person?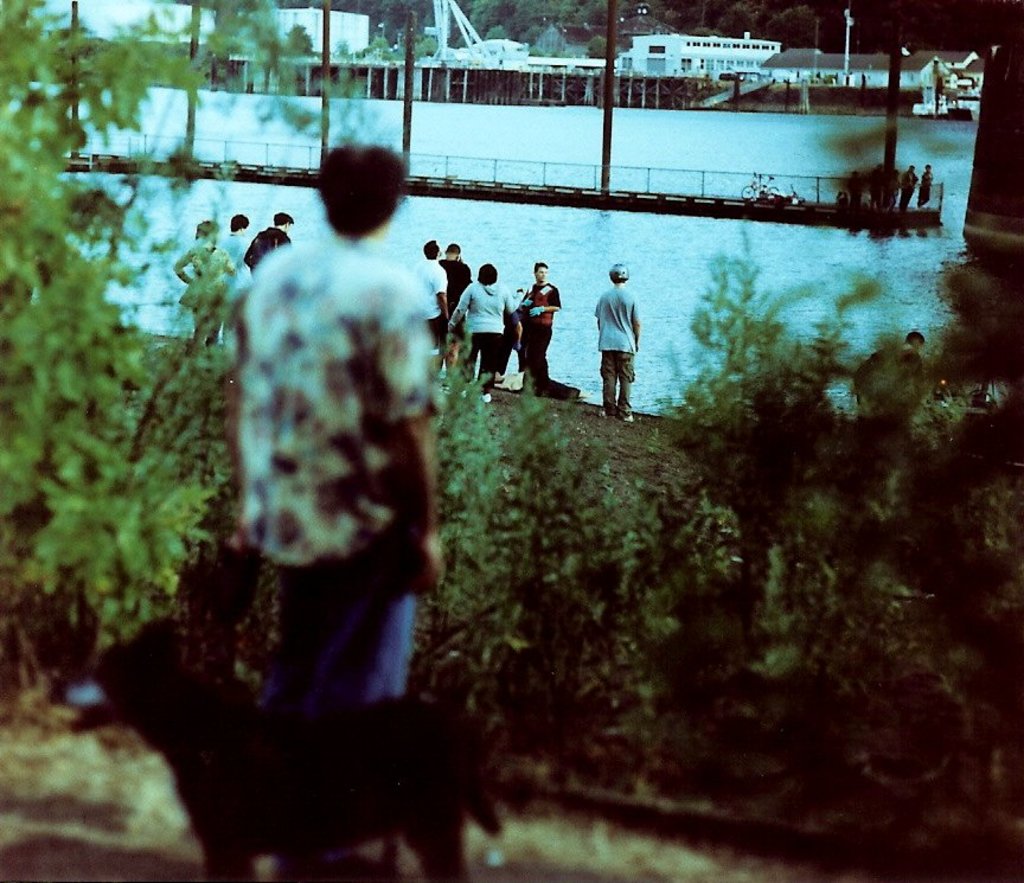
(left=850, top=332, right=923, bottom=411)
